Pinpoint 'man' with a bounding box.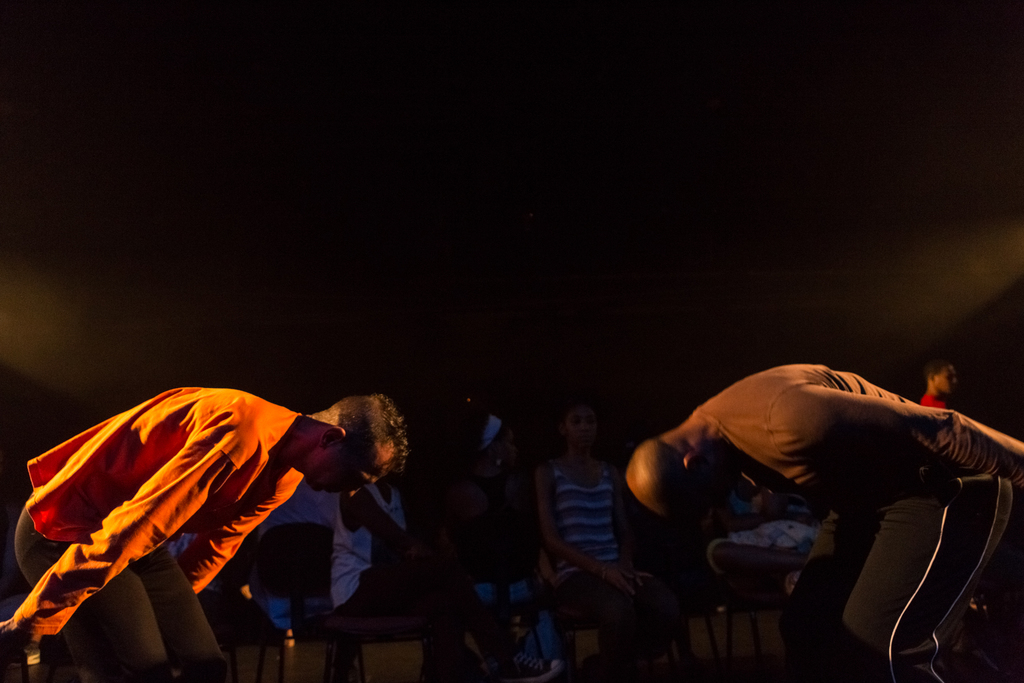
bbox=(917, 354, 967, 417).
